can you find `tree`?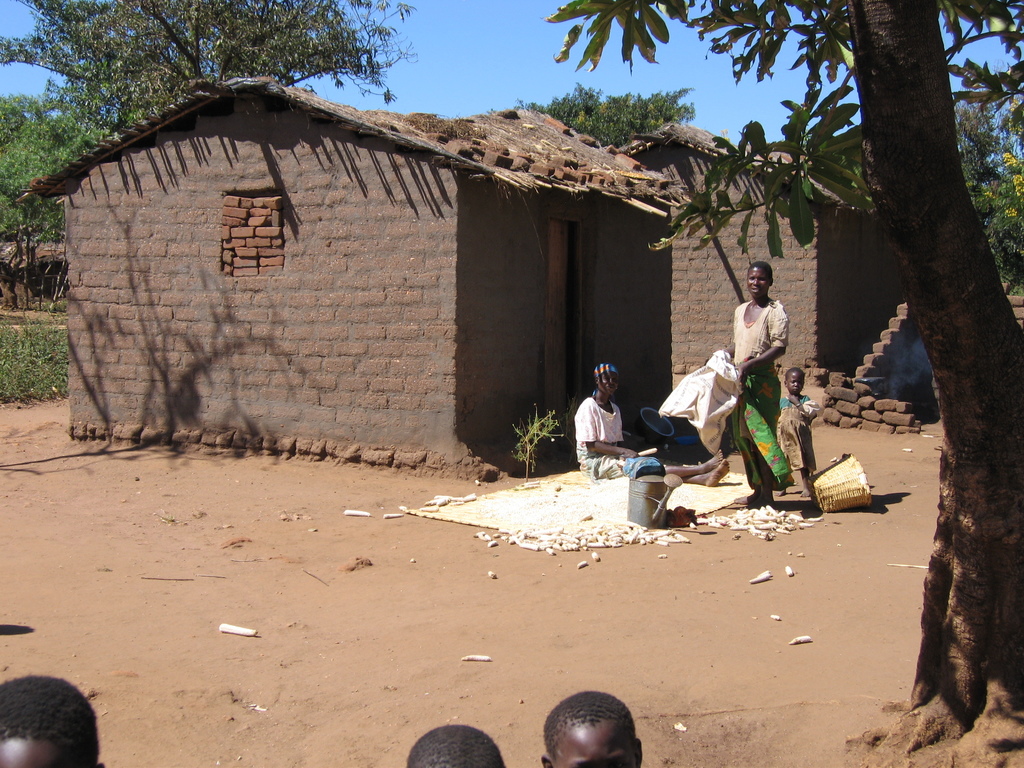
Yes, bounding box: rect(522, 80, 692, 147).
